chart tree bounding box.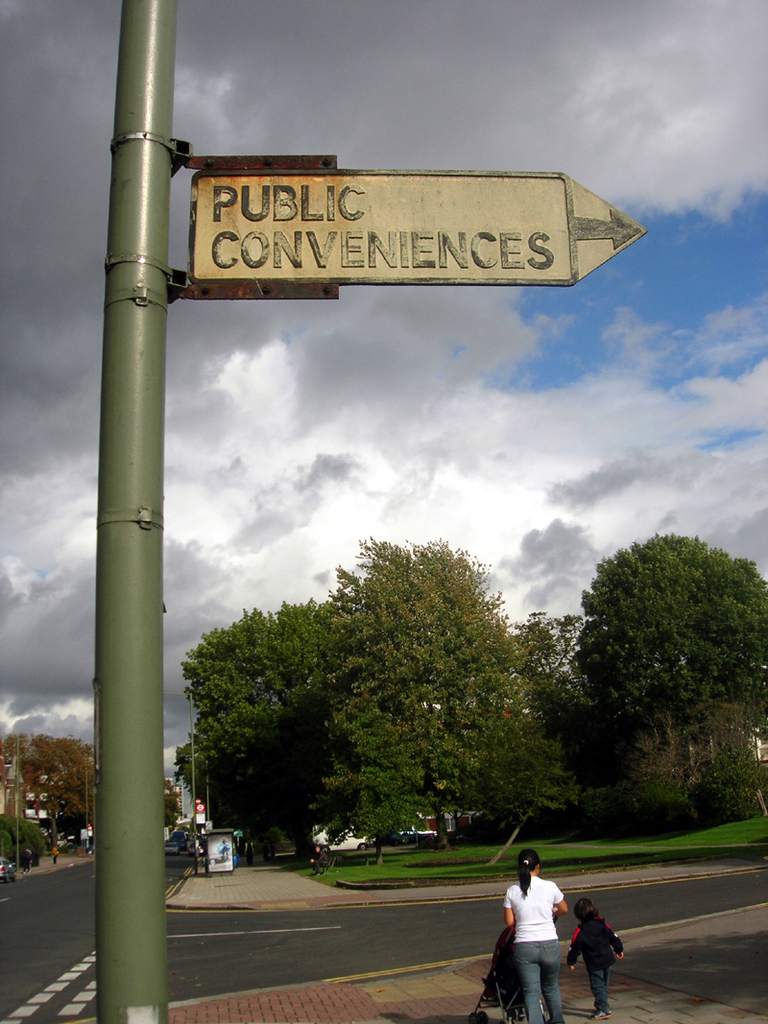
Charted: <region>568, 534, 765, 812</region>.
